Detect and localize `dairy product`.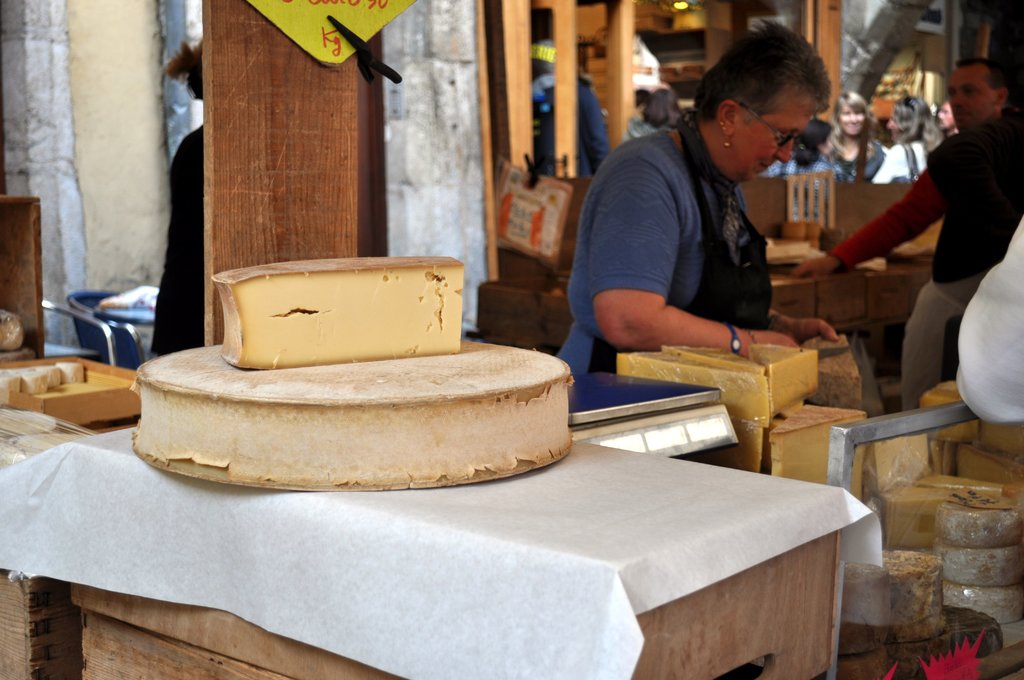
Localized at bbox=(619, 345, 871, 495).
